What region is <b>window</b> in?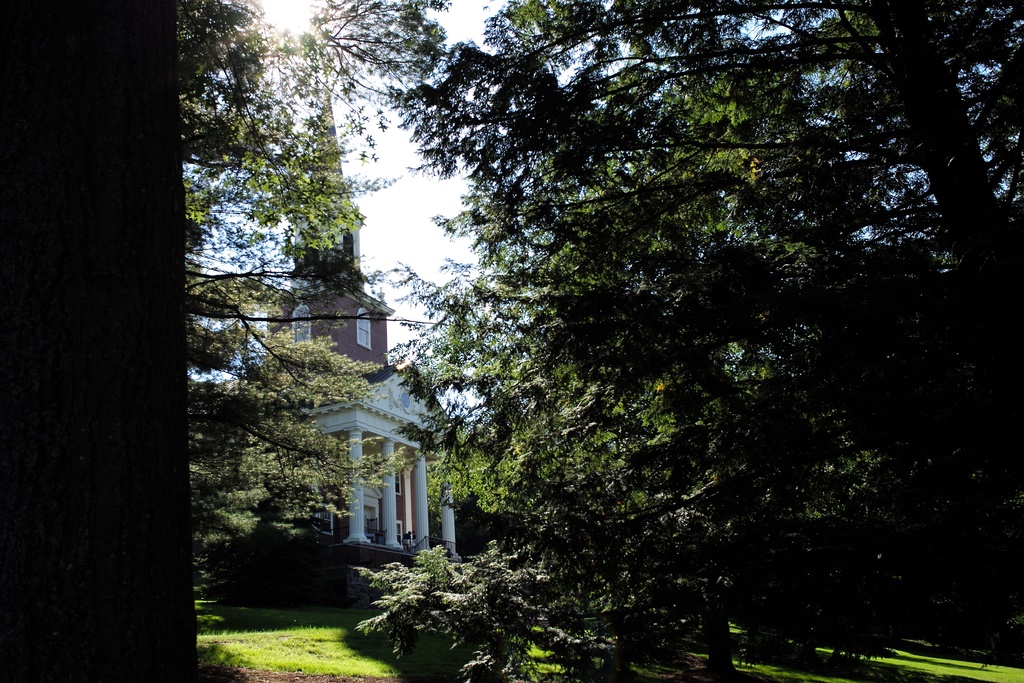
rect(354, 308, 375, 350).
